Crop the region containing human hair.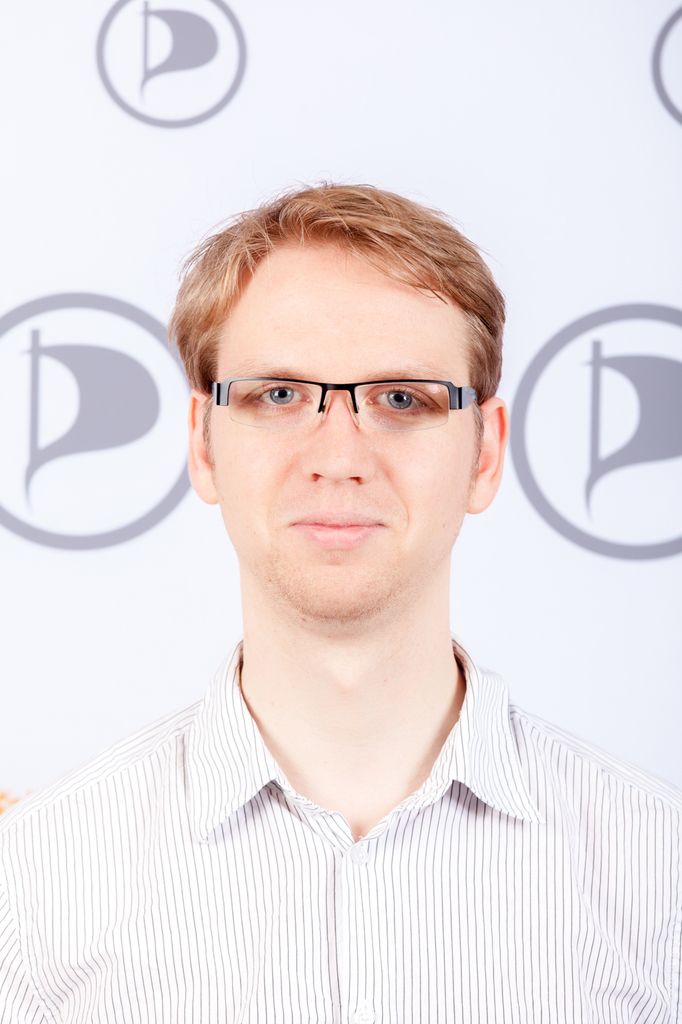
Crop region: <box>162,181,508,405</box>.
